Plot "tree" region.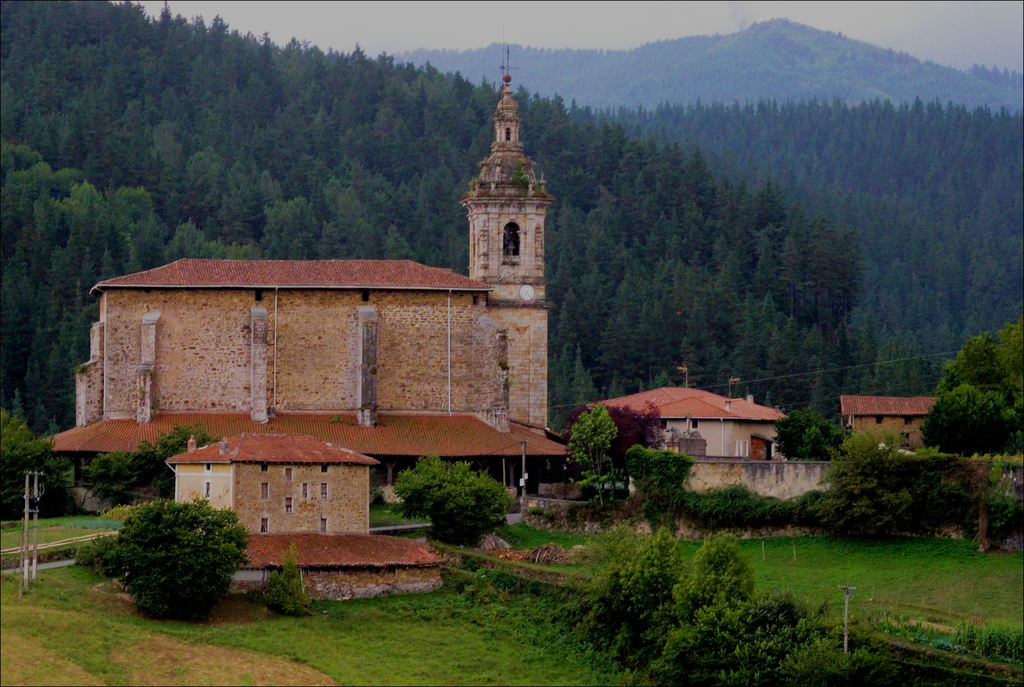
Plotted at bbox=(598, 222, 619, 295).
